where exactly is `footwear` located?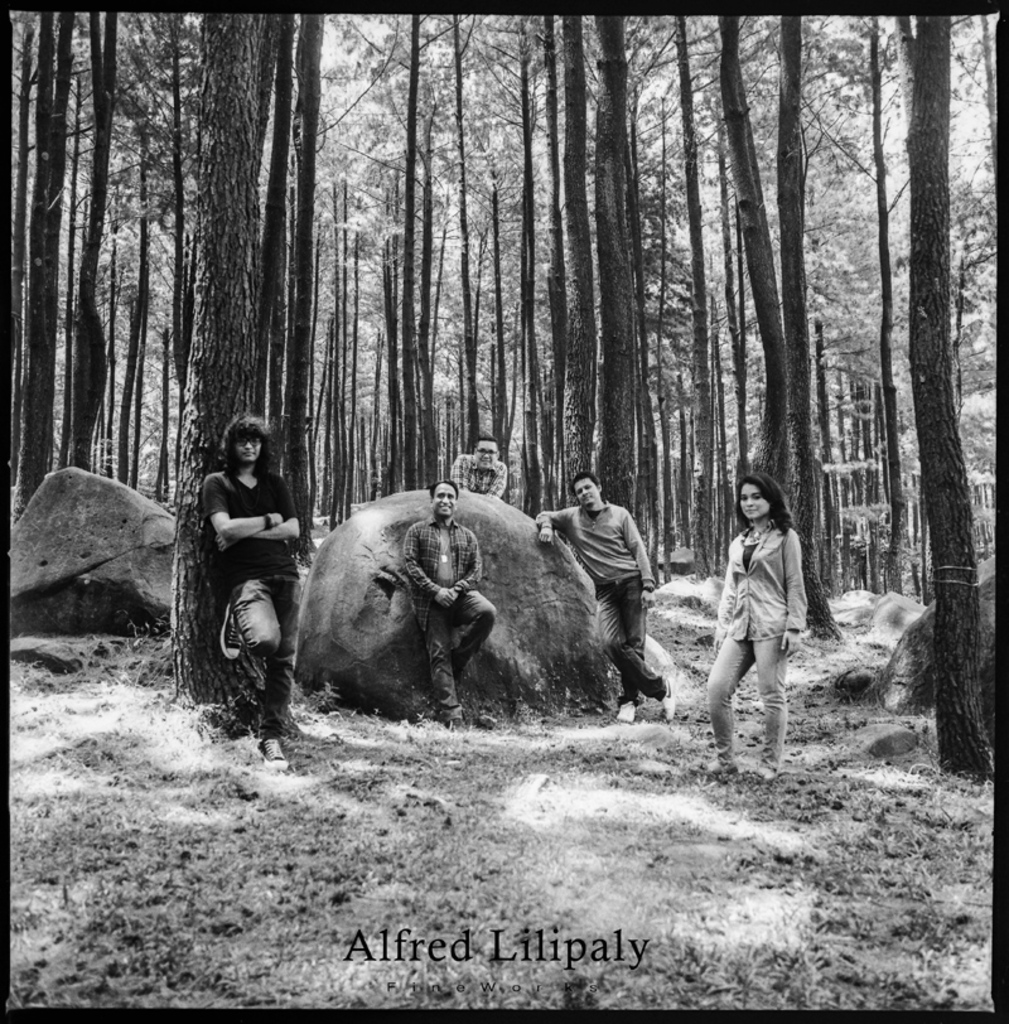
Its bounding box is {"x1": 754, "y1": 762, "x2": 778, "y2": 779}.
